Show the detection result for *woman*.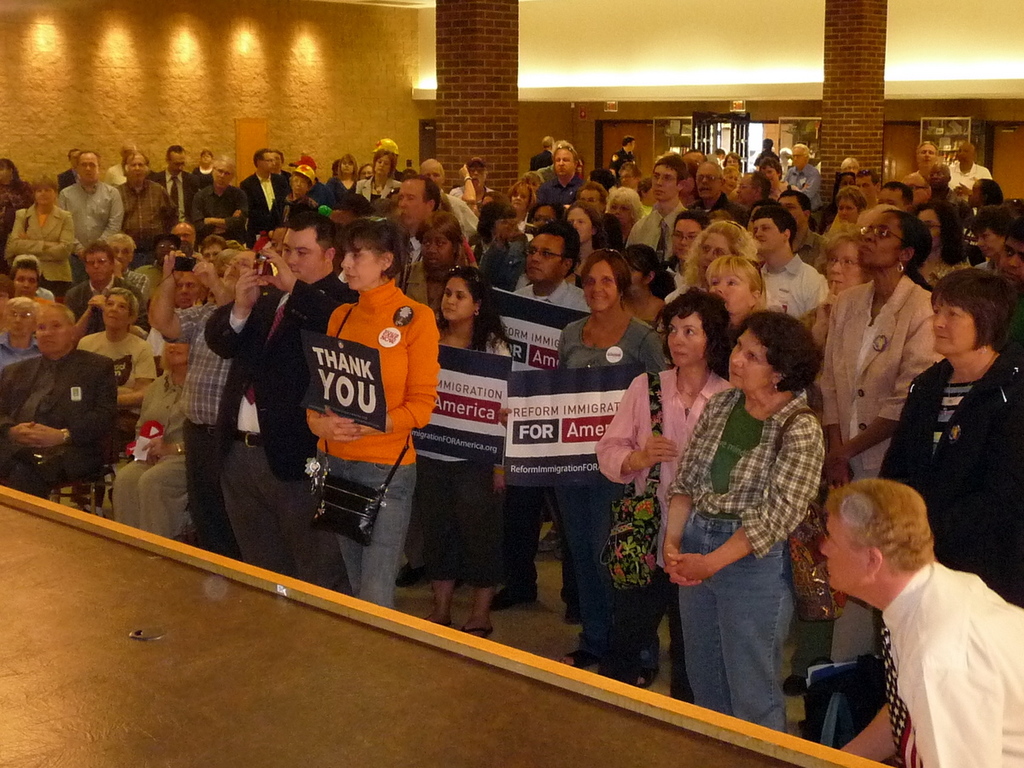
bbox(656, 307, 826, 734).
